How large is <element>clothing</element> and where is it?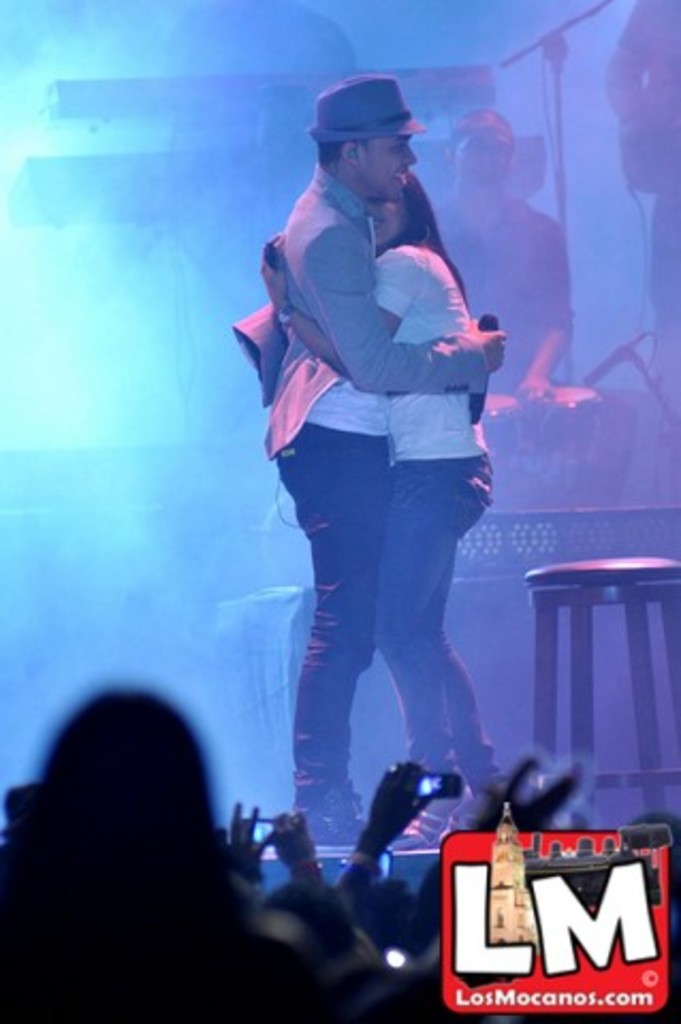
Bounding box: [x1=591, y1=0, x2=679, y2=382].
